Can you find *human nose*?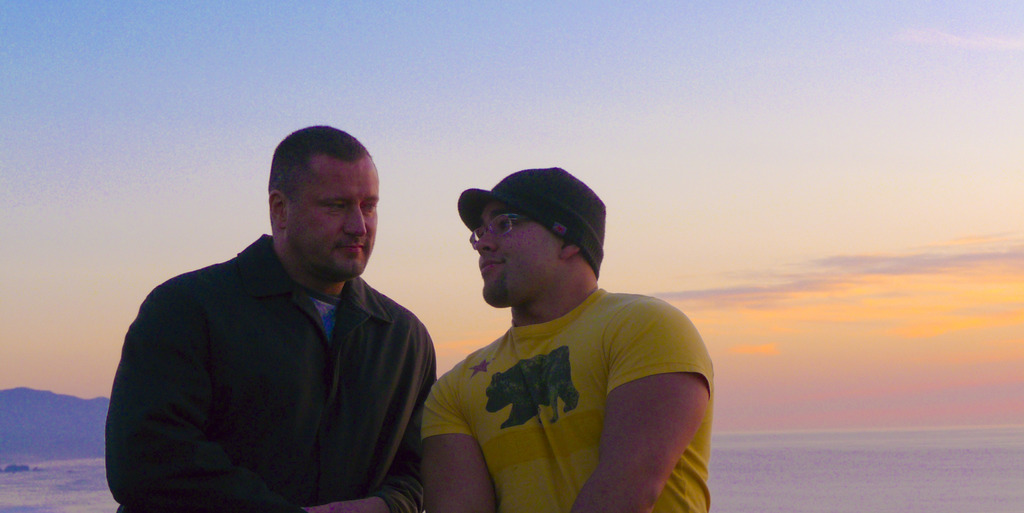
Yes, bounding box: detection(474, 225, 499, 254).
